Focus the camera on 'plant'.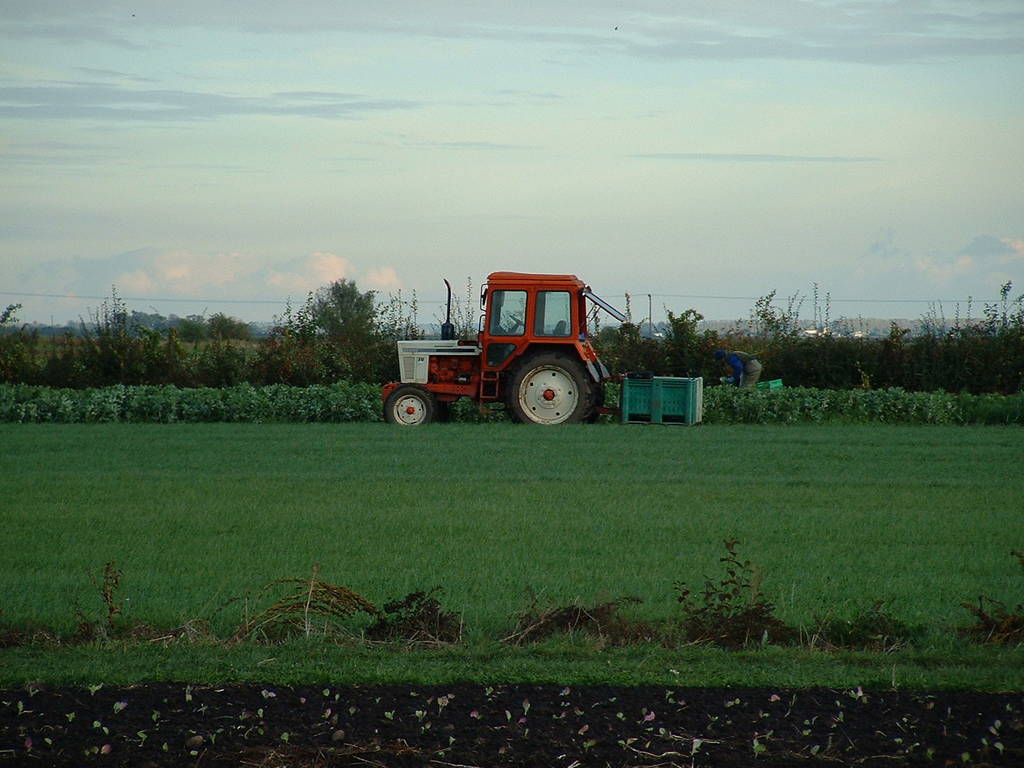
Focus region: [417,709,424,721].
